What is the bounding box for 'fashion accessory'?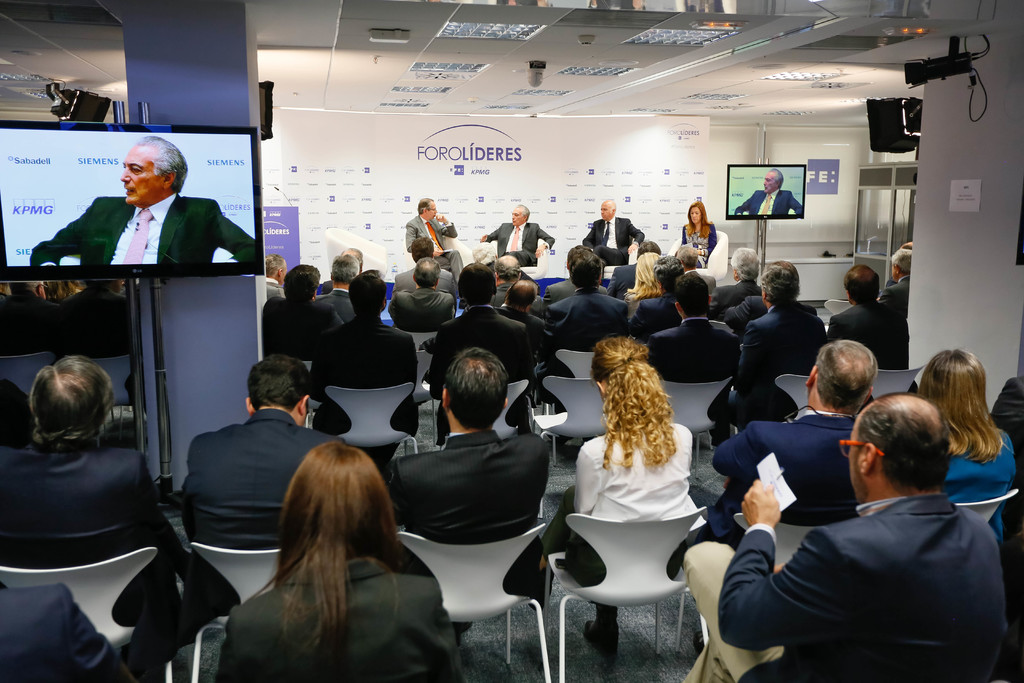
x1=124, y1=211, x2=152, y2=264.
